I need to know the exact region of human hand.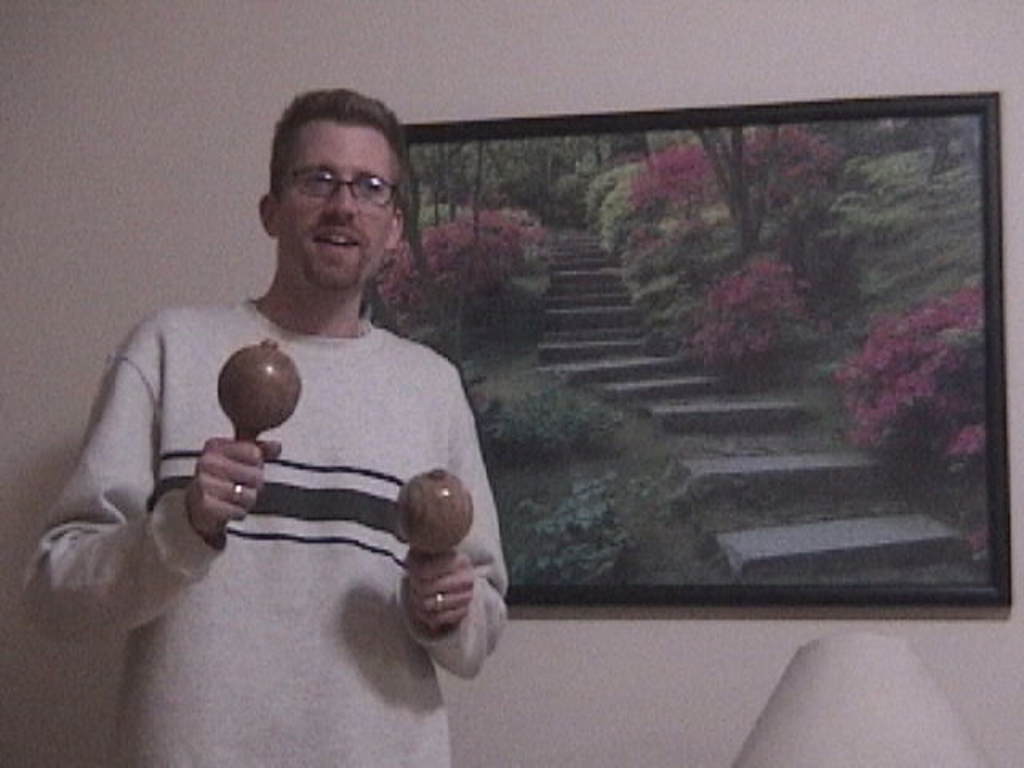
Region: (171, 430, 262, 534).
